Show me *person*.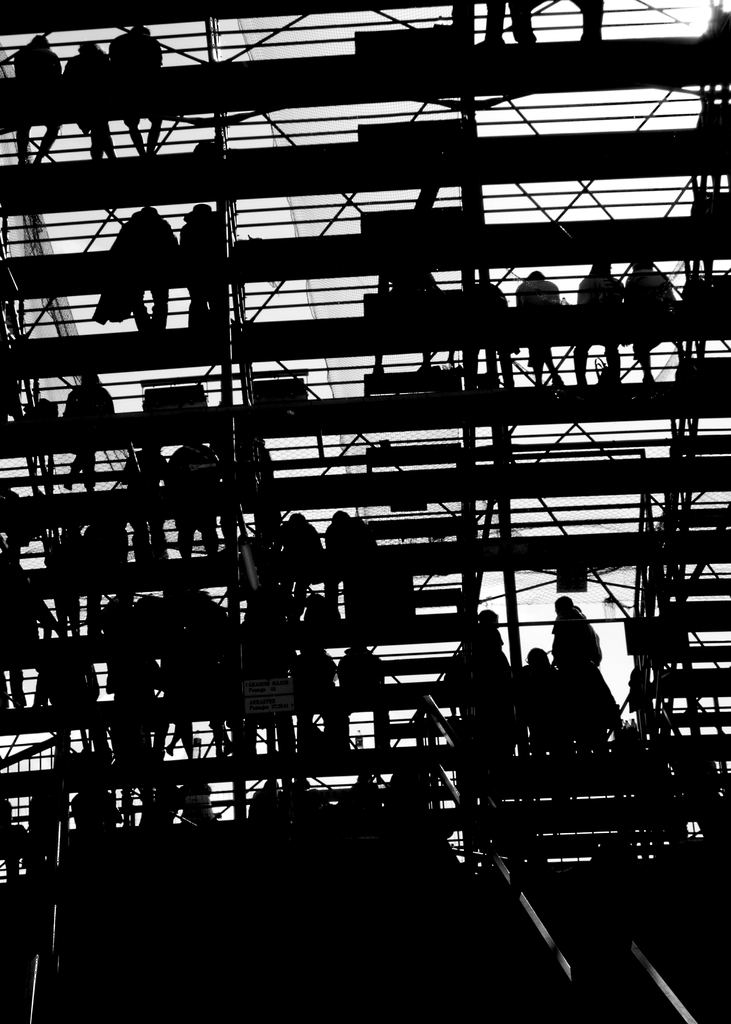
*person* is here: <bbox>508, 269, 566, 386</bbox>.
